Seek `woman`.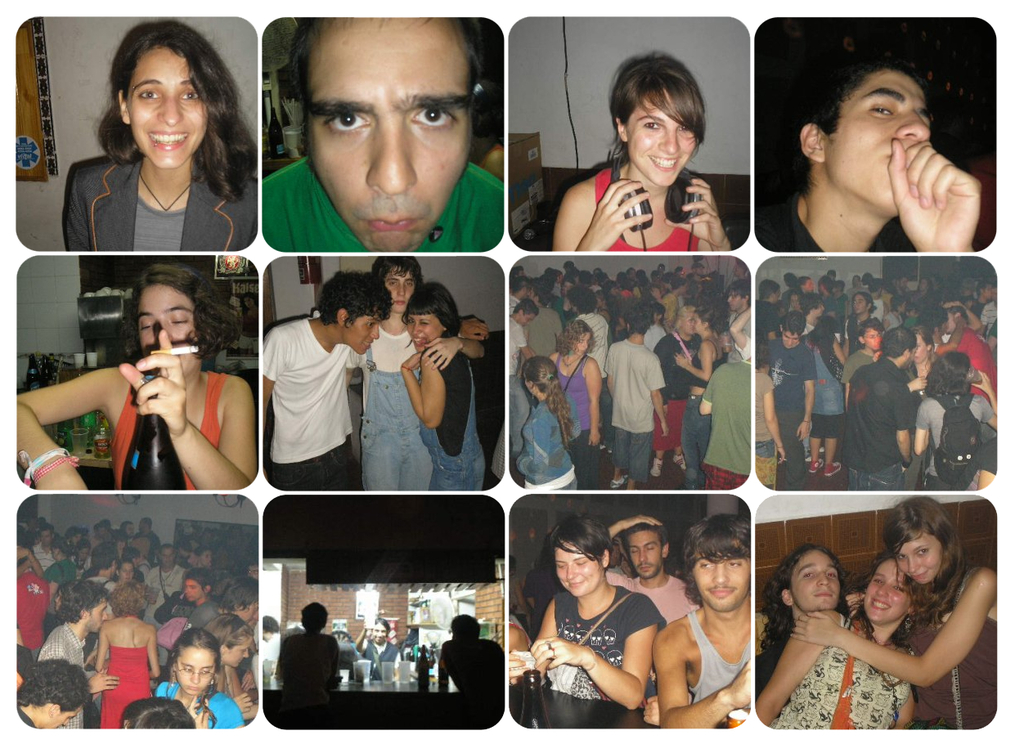
(x1=809, y1=317, x2=850, y2=474).
